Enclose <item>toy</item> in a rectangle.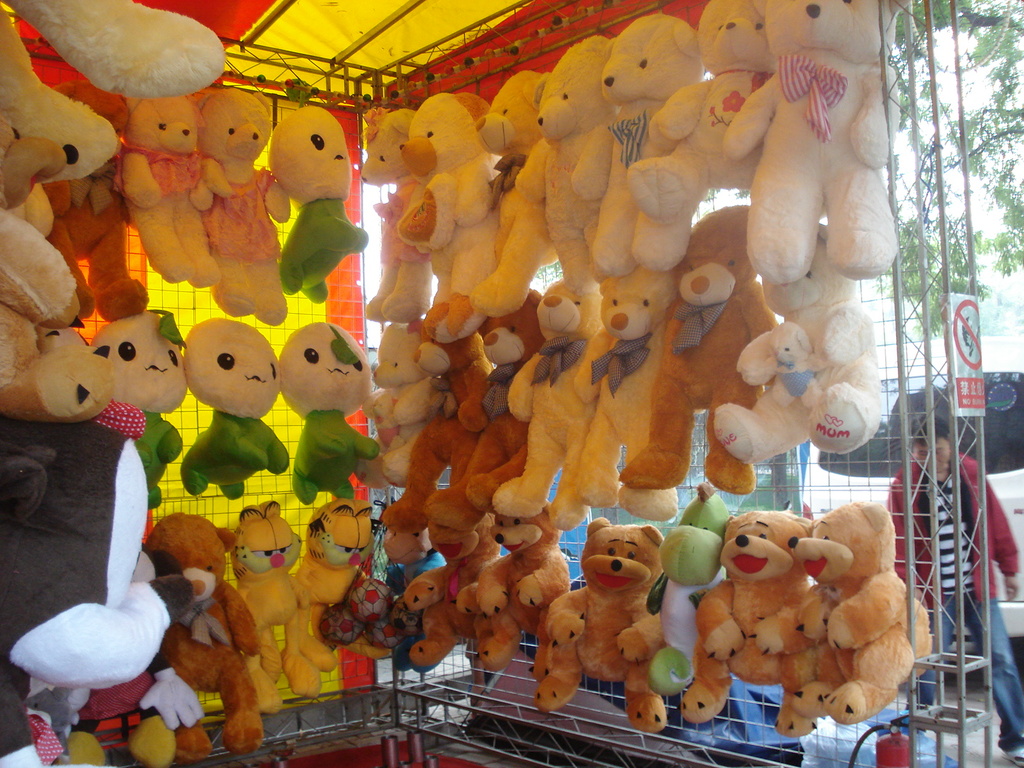
box(668, 500, 814, 740).
